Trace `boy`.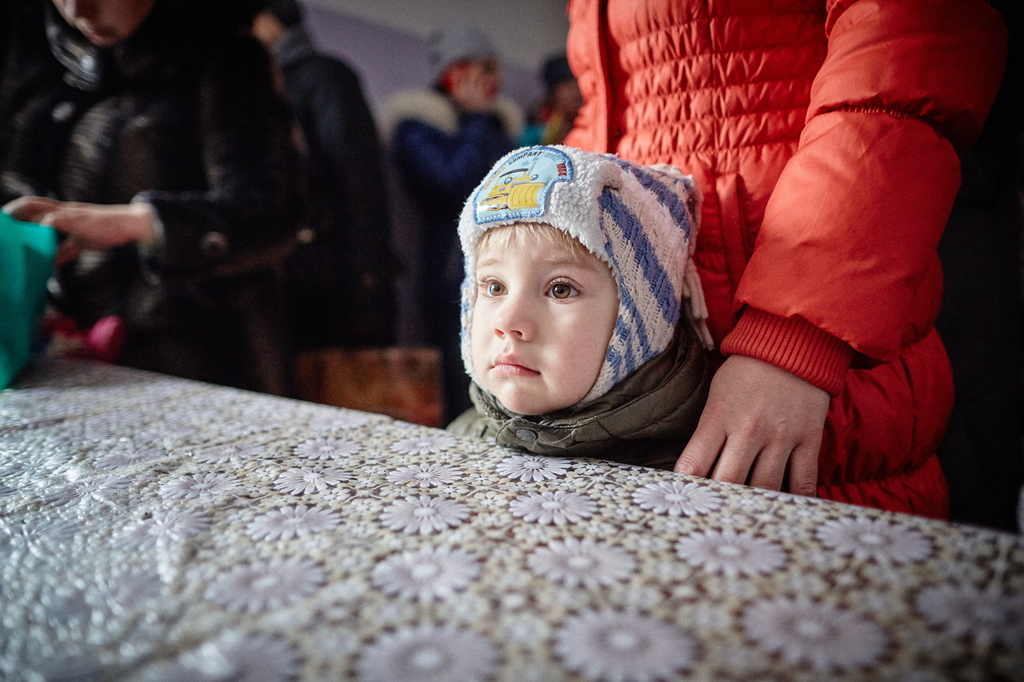
Traced to 449, 148, 731, 473.
